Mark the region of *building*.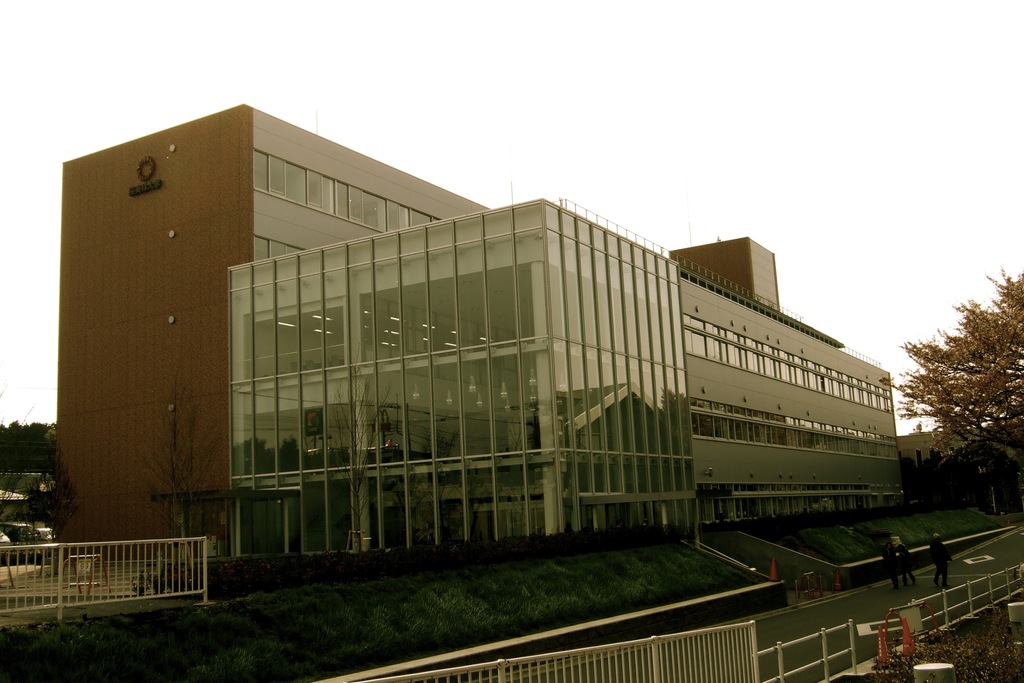
Region: {"left": 55, "top": 104, "right": 911, "bottom": 558}.
